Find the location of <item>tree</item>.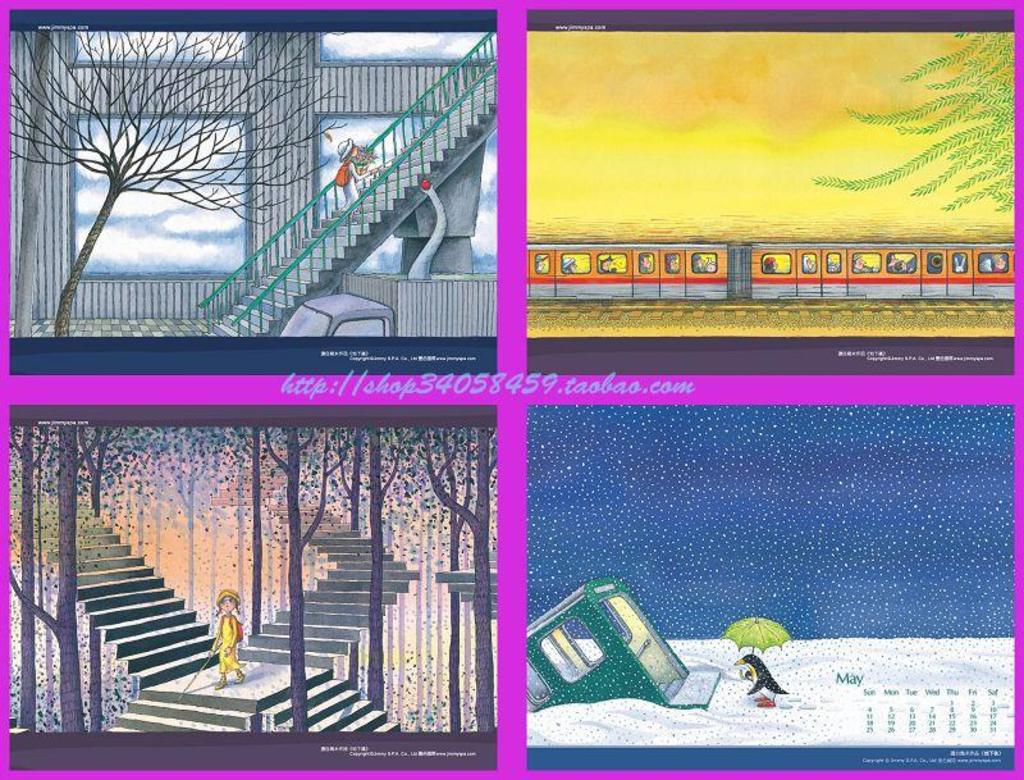
Location: 810/32/1014/215.
